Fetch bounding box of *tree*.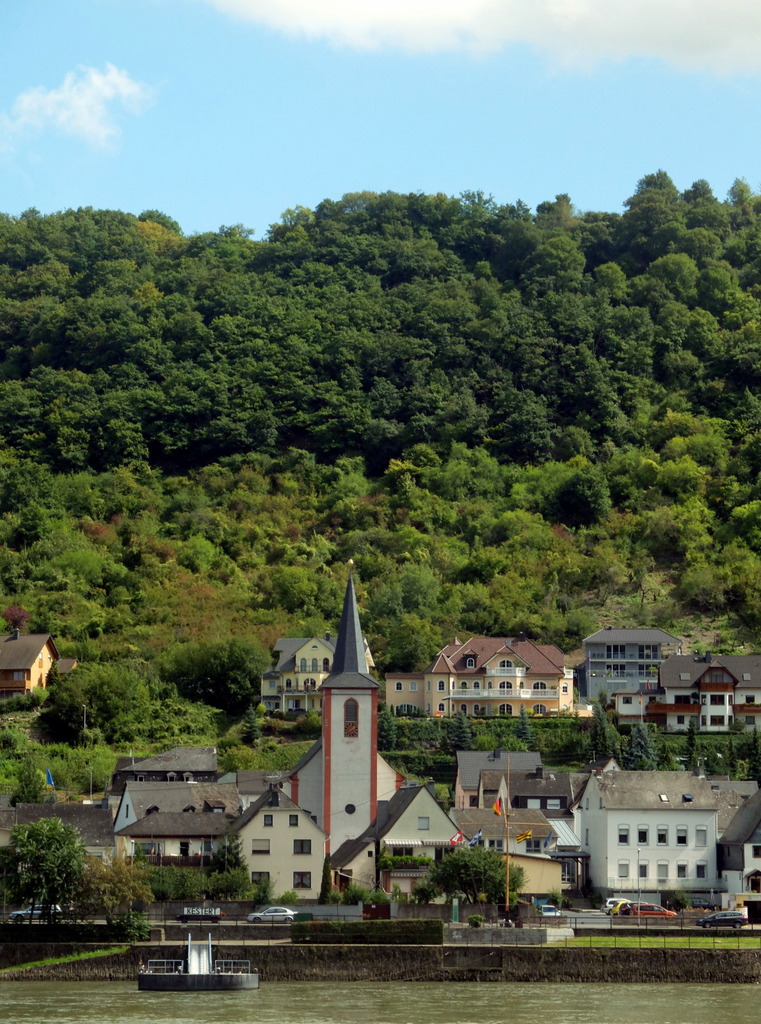
Bbox: (x1=668, y1=215, x2=738, y2=273).
